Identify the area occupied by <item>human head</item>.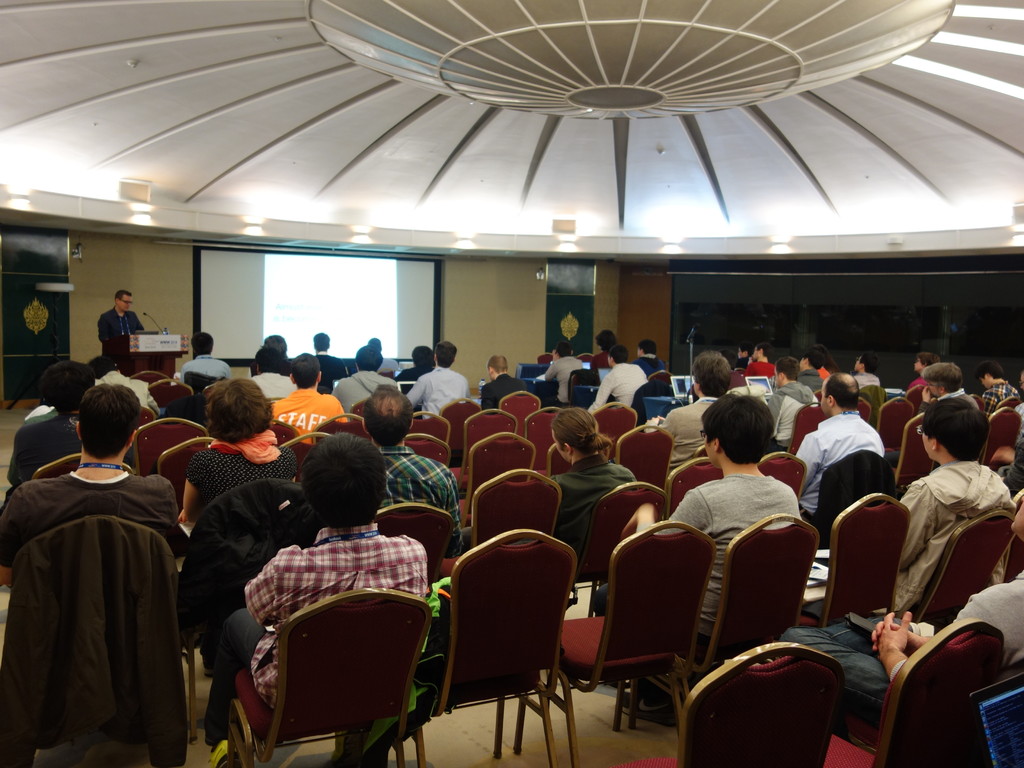
Area: <bbox>637, 339, 657, 356</bbox>.
